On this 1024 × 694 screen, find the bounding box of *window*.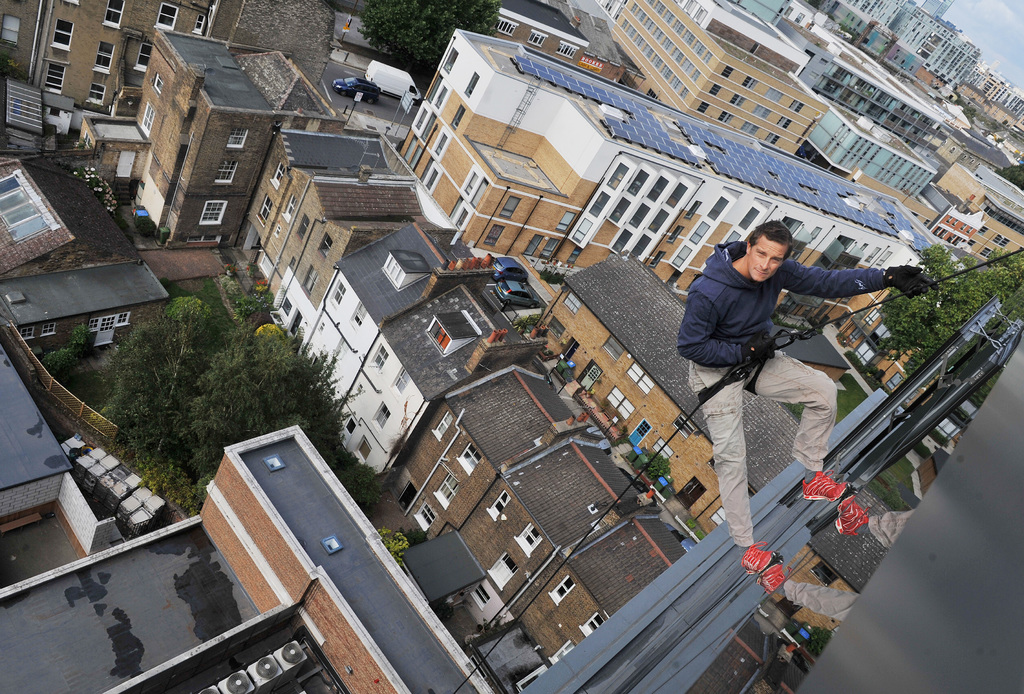
Bounding box: locate(656, 439, 674, 458).
